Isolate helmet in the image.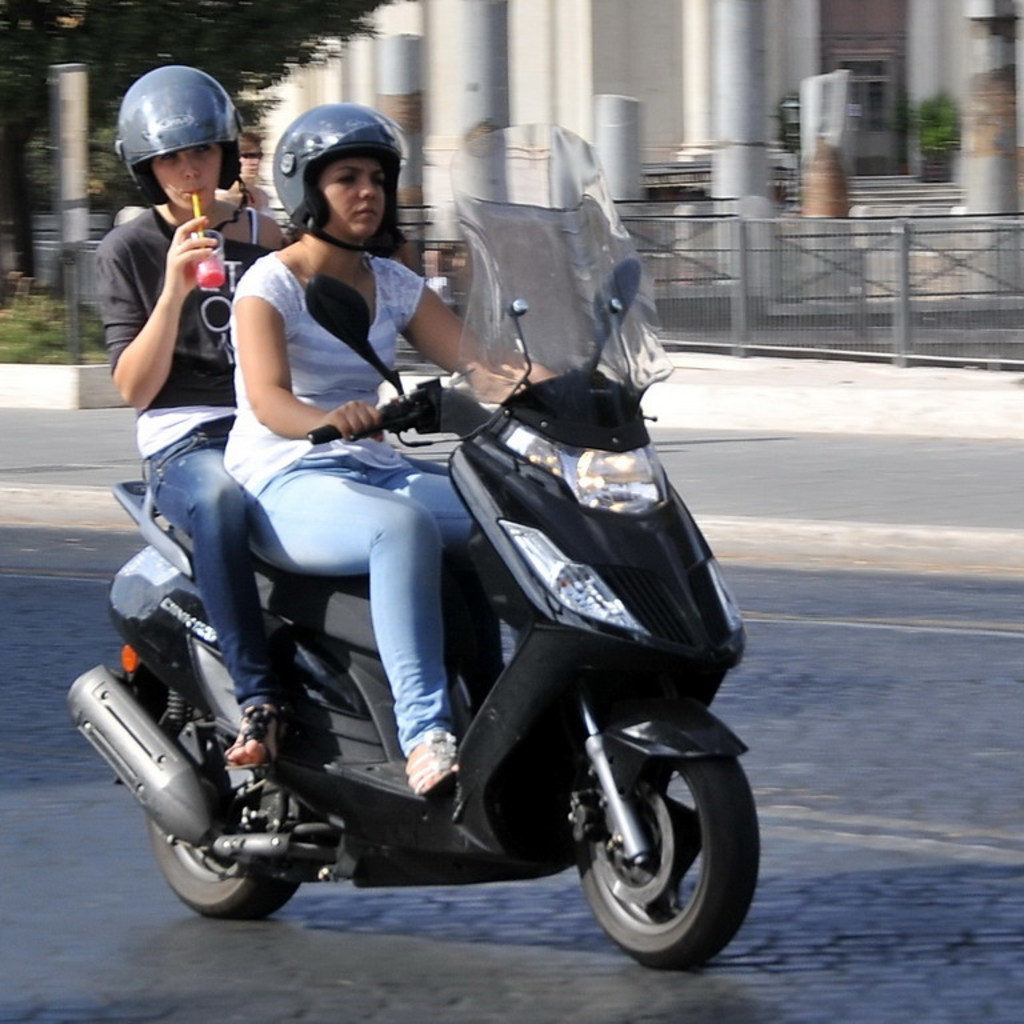
Isolated region: {"x1": 269, "y1": 103, "x2": 423, "y2": 253}.
